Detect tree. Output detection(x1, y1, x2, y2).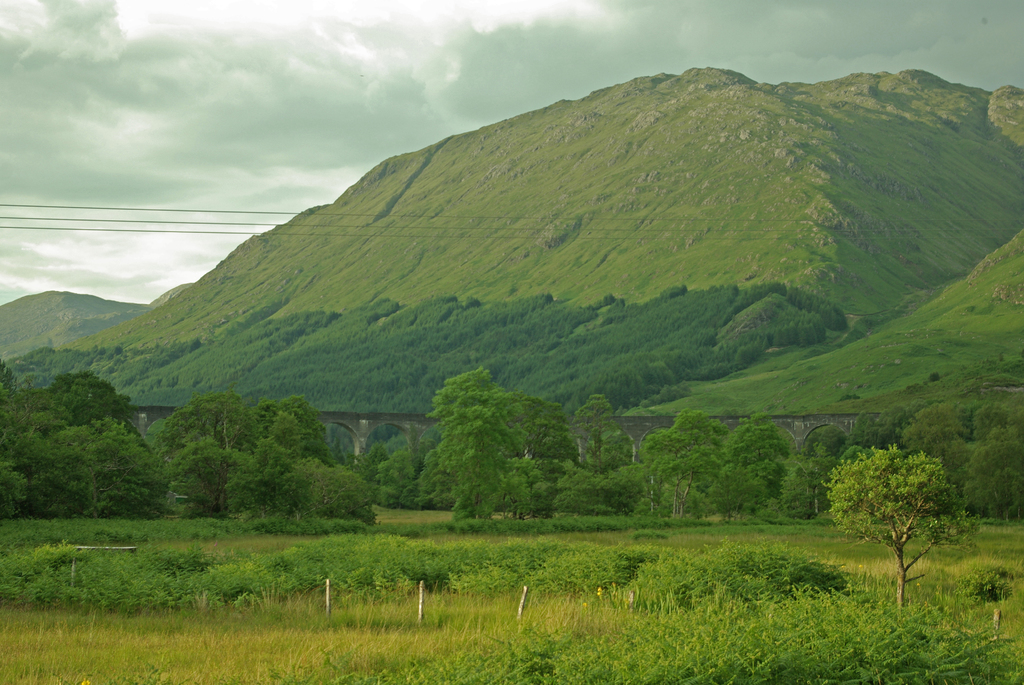
detection(774, 429, 849, 521).
